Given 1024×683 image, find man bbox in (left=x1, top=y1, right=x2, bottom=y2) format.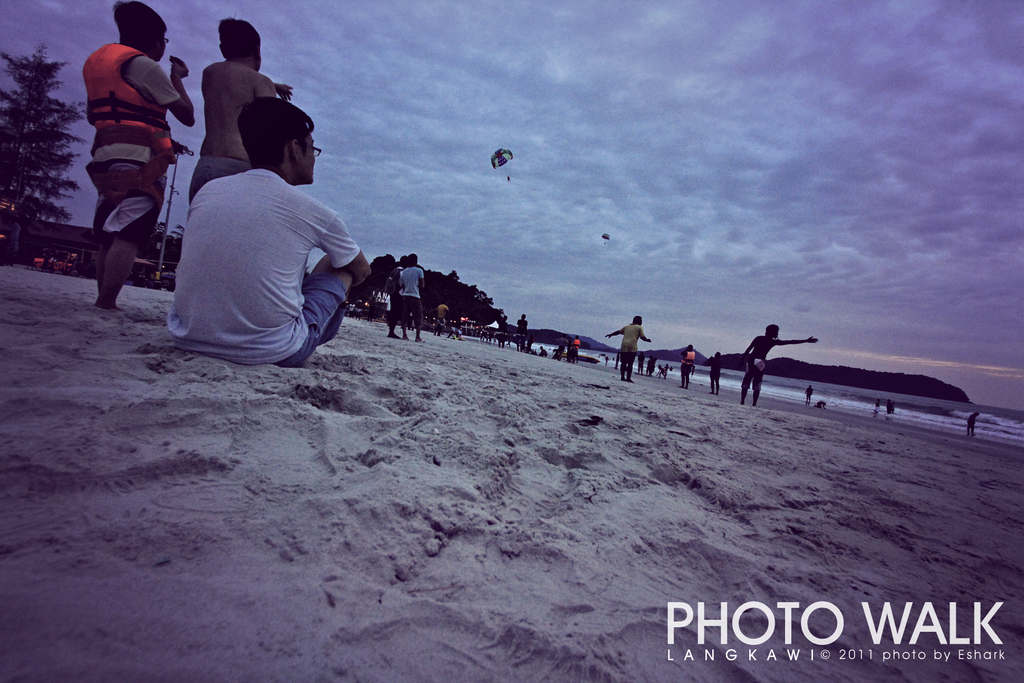
(left=431, top=299, right=450, bottom=337).
